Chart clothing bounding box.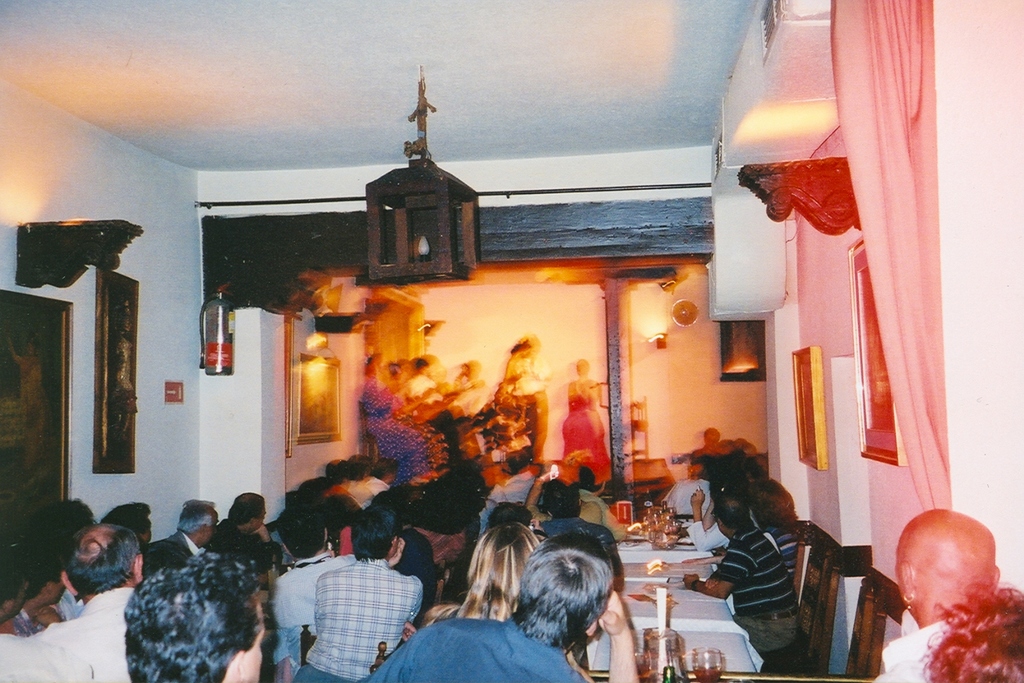
Charted: BBox(374, 386, 439, 484).
